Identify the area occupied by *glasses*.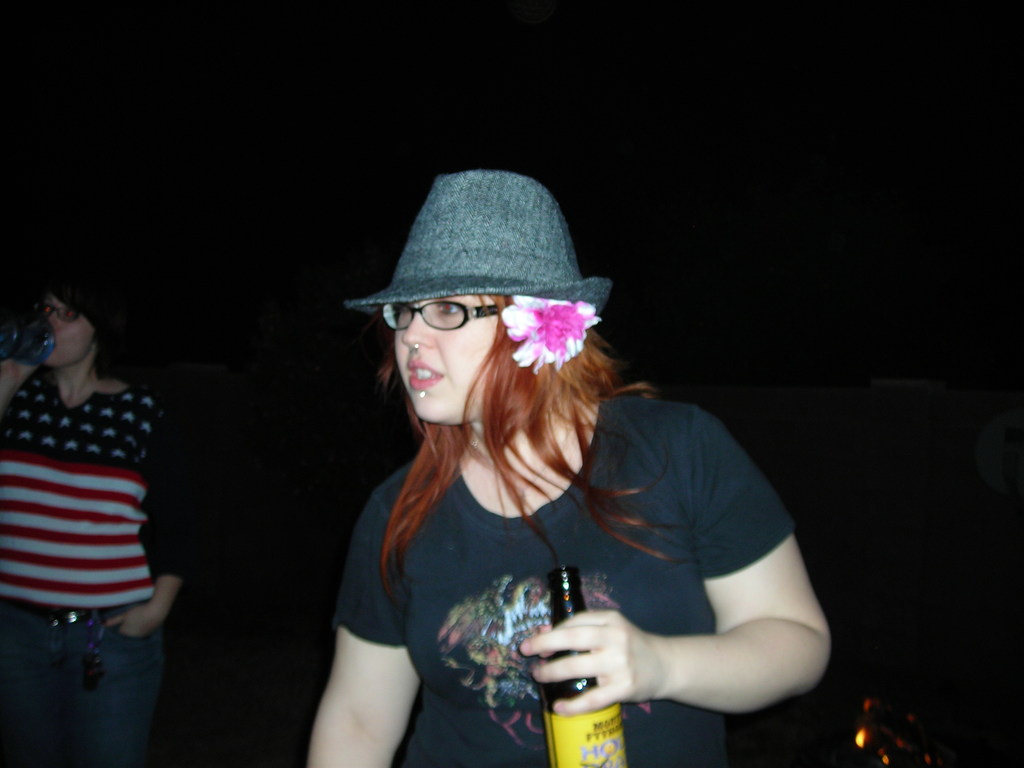
Area: x1=384 y1=302 x2=494 y2=322.
